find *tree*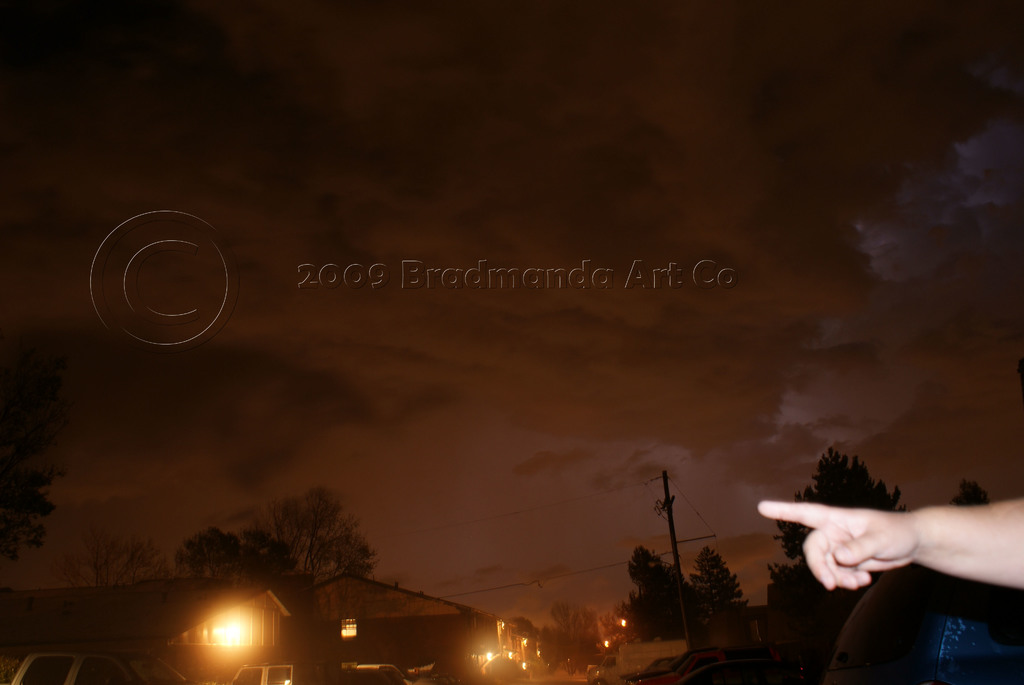
Rect(248, 533, 291, 581)
